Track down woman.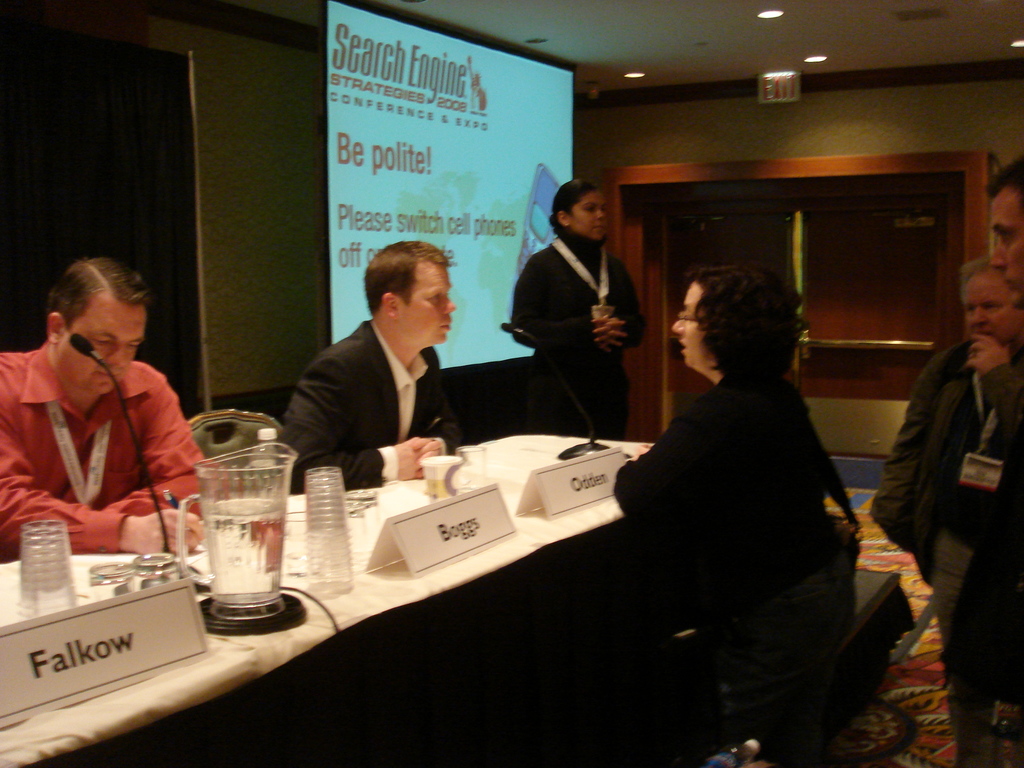
Tracked to crop(590, 218, 876, 755).
